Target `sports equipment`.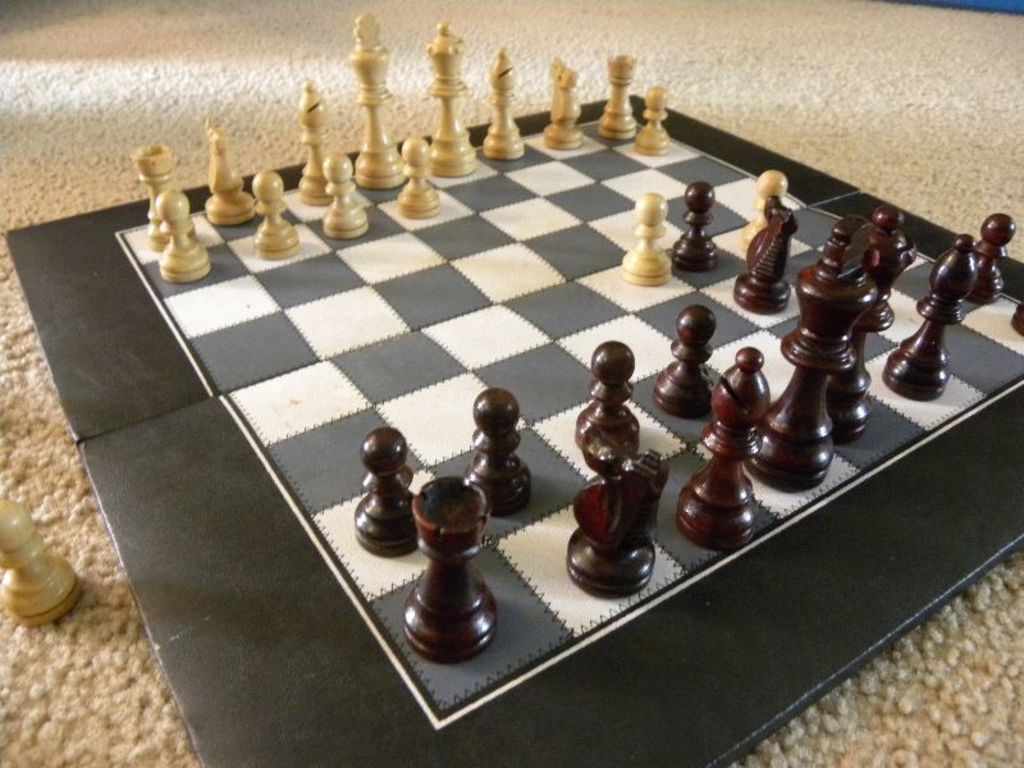
Target region: x1=0, y1=488, x2=82, y2=627.
